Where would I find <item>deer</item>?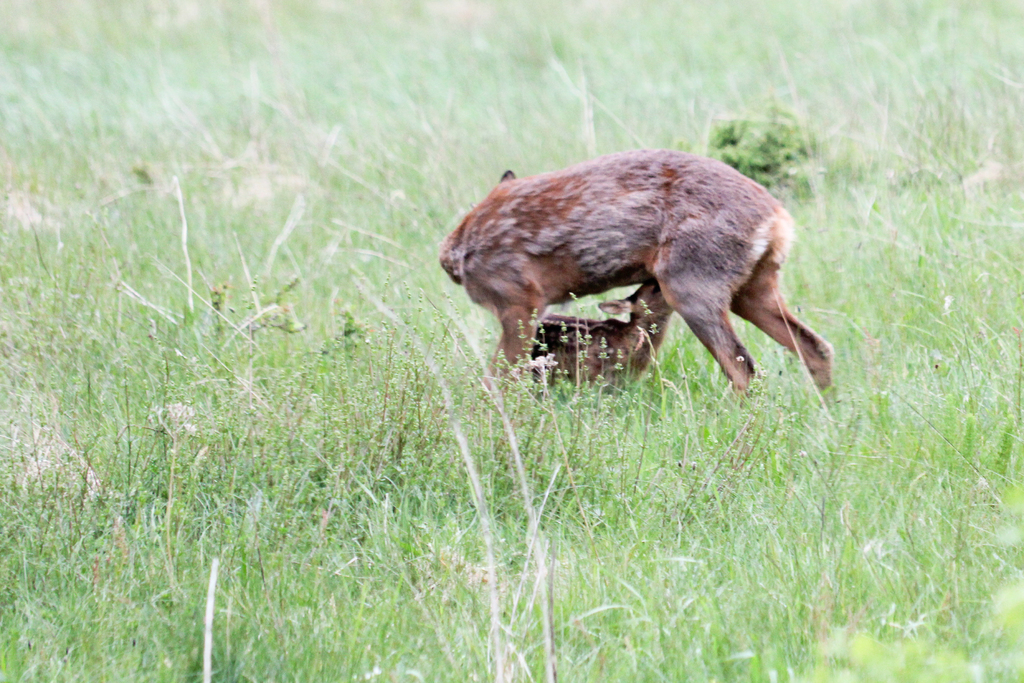
At crop(442, 169, 836, 395).
